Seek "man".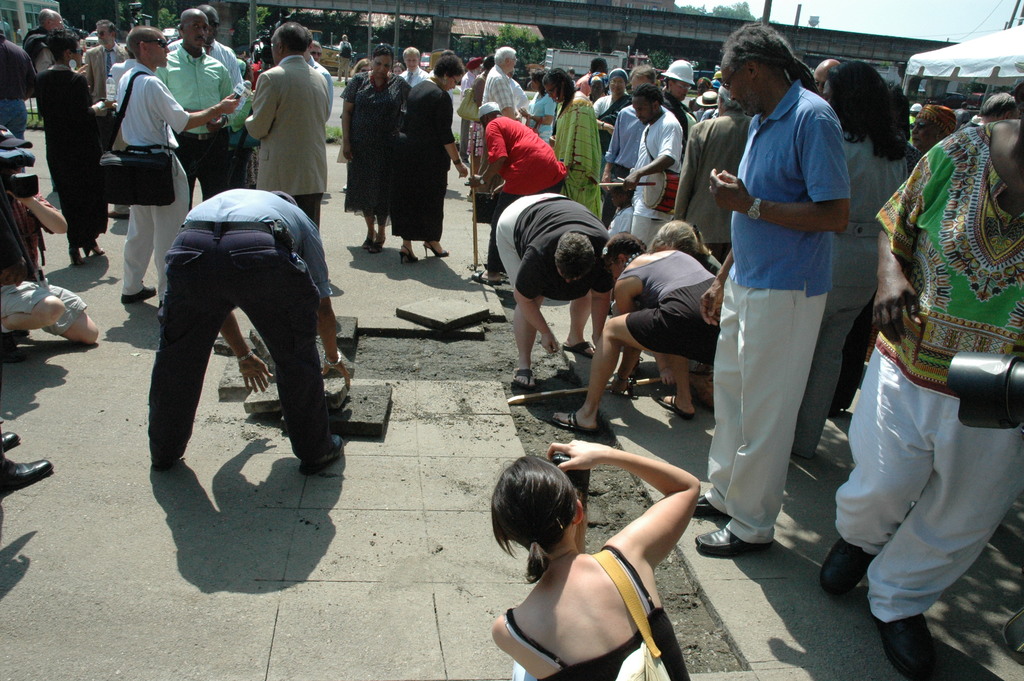
[0,427,54,497].
